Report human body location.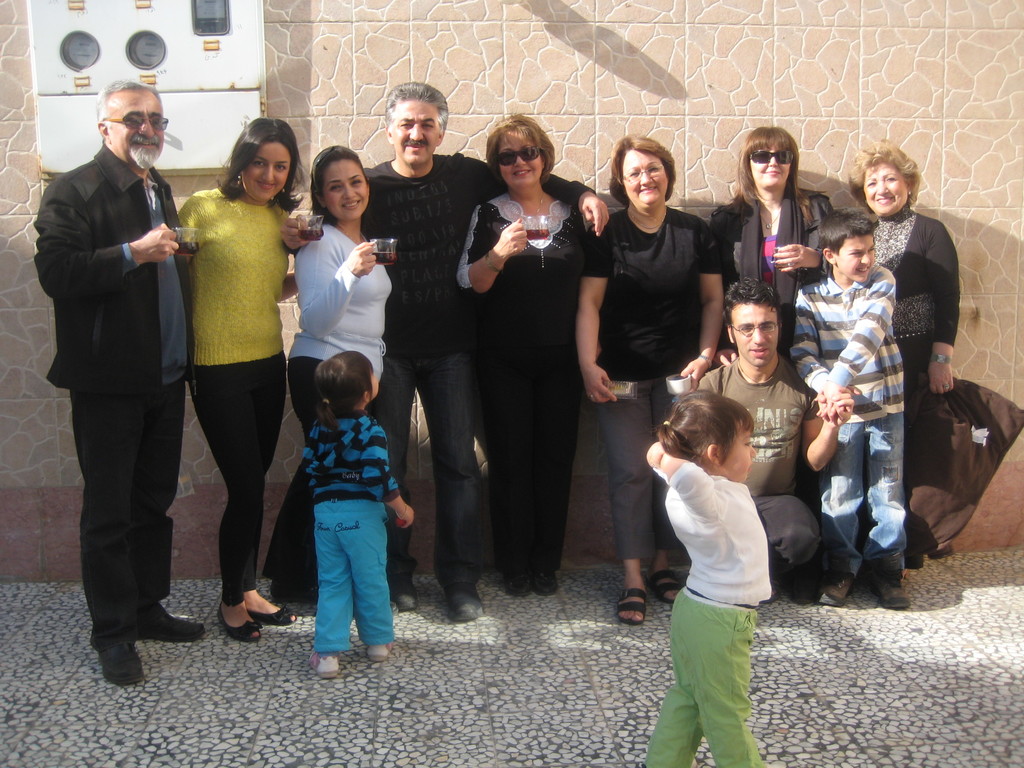
Report: detection(305, 330, 420, 671).
